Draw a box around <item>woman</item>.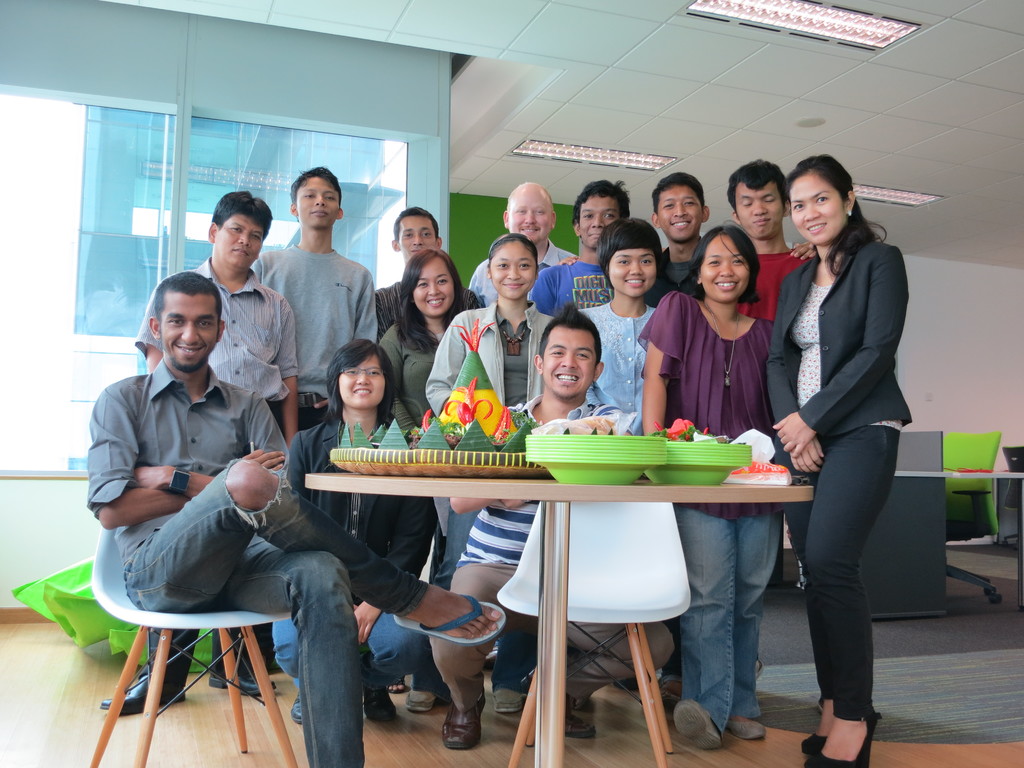
[639, 221, 771, 751].
